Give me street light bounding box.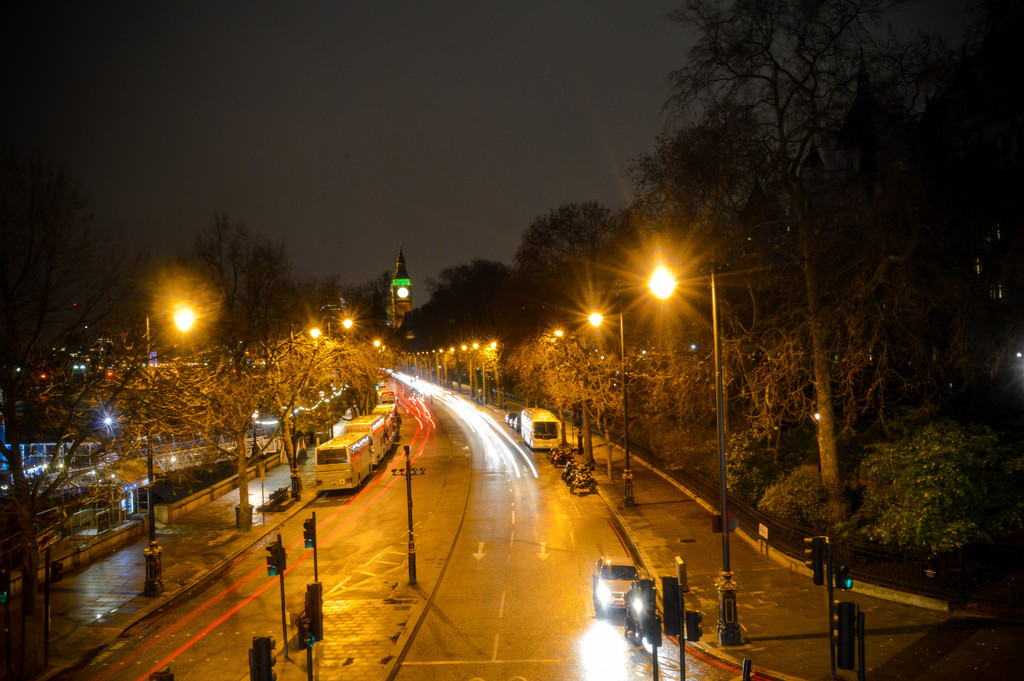
box=[145, 303, 202, 597].
